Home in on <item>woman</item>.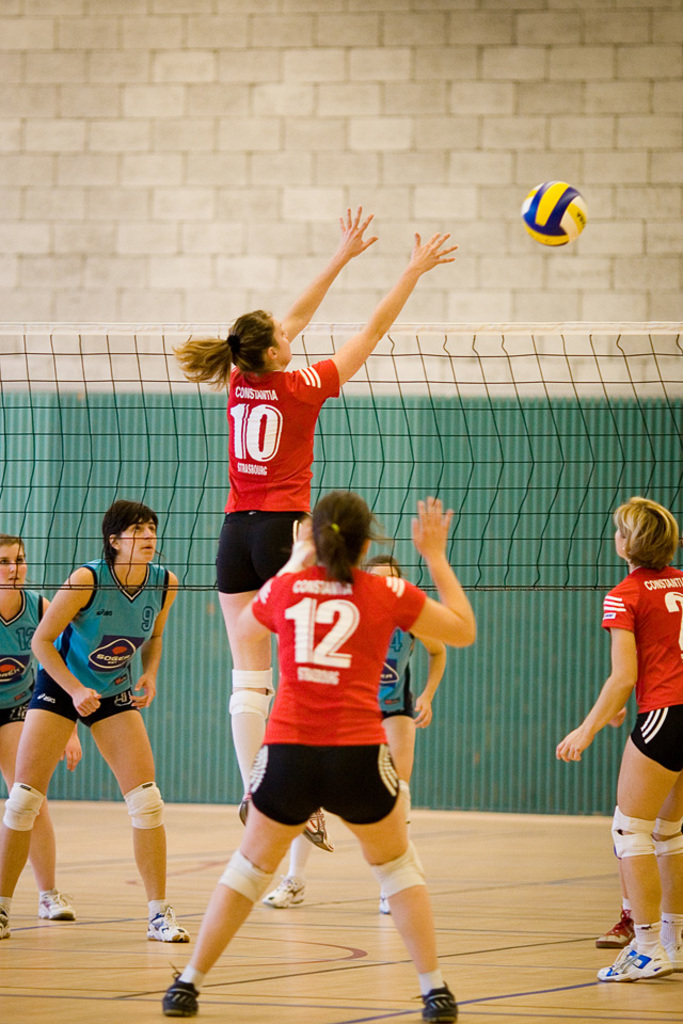
Homed in at 19:490:188:938.
